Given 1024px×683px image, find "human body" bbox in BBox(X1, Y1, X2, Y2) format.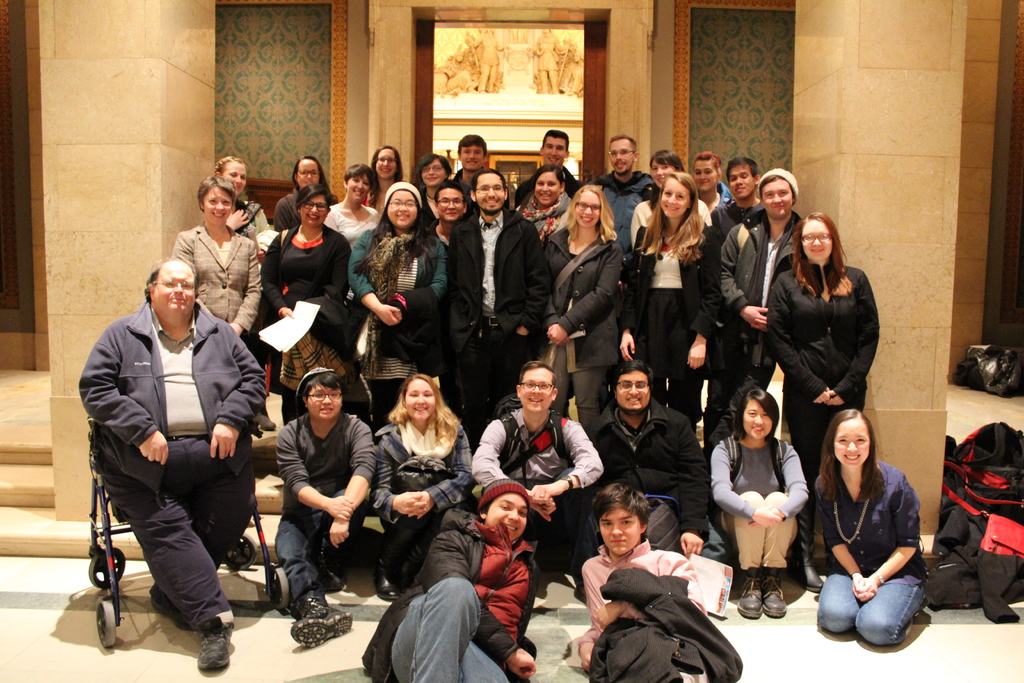
BBox(765, 209, 880, 477).
